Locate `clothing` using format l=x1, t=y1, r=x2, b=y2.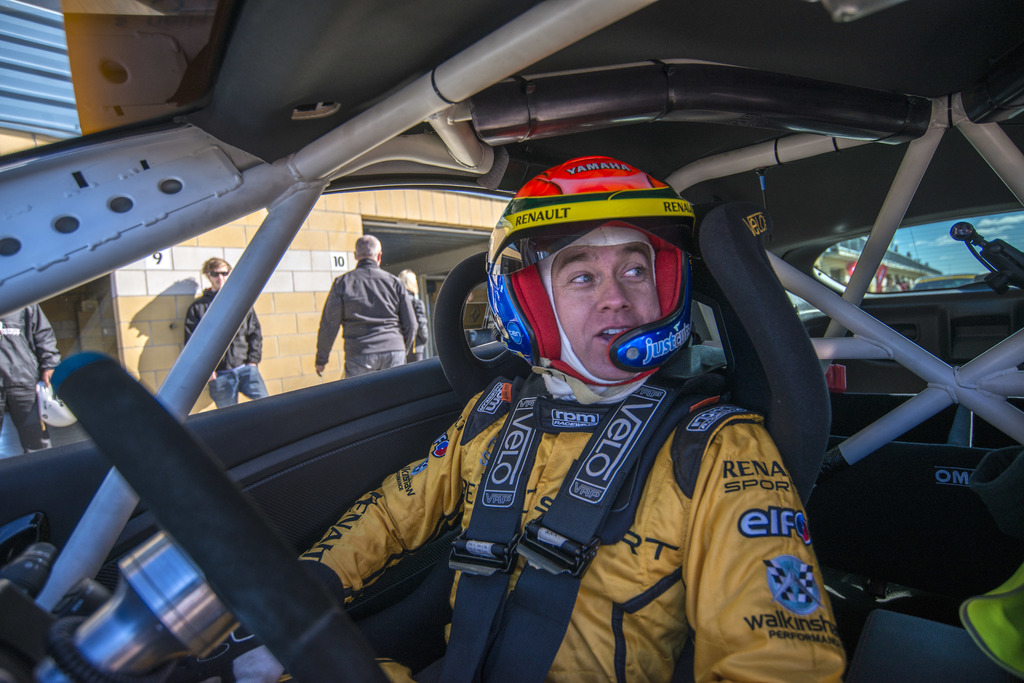
l=0, t=299, r=67, b=454.
